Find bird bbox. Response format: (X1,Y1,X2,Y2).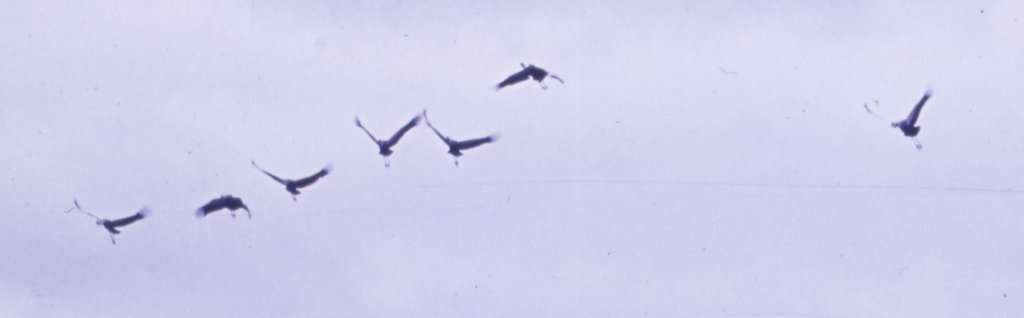
(68,195,154,240).
